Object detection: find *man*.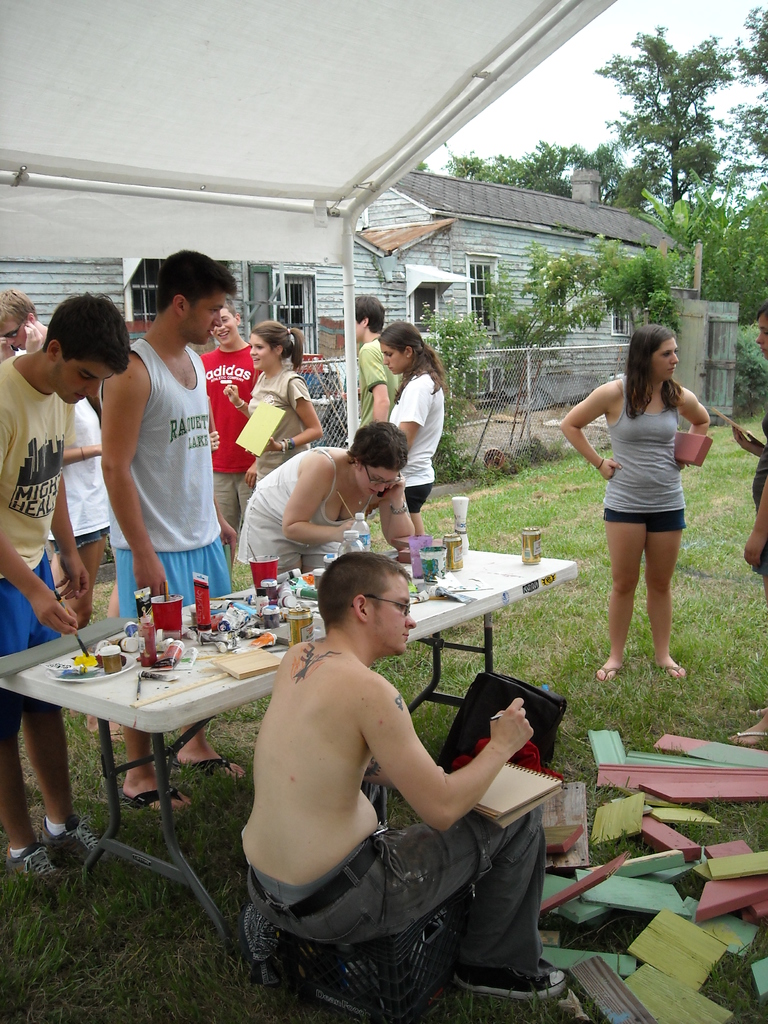
[0, 284, 54, 356].
